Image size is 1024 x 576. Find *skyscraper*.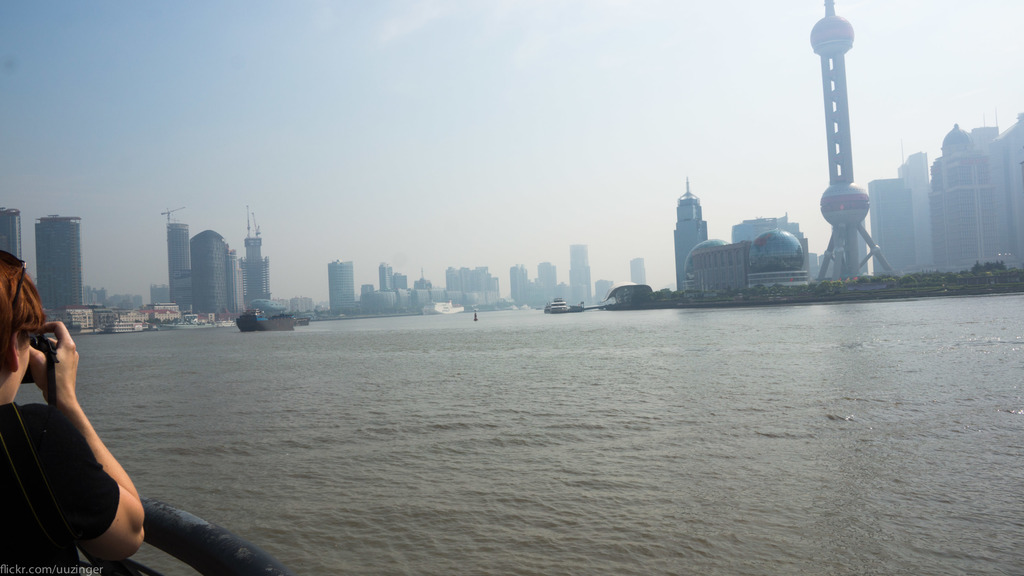
815 0 892 285.
